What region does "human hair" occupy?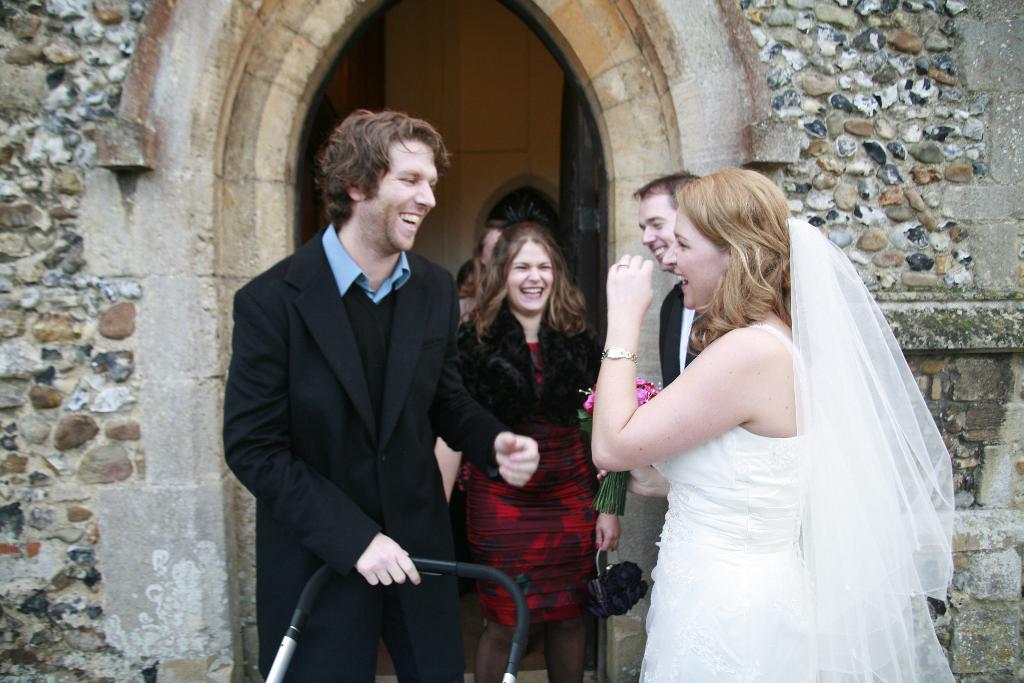
308:101:437:252.
